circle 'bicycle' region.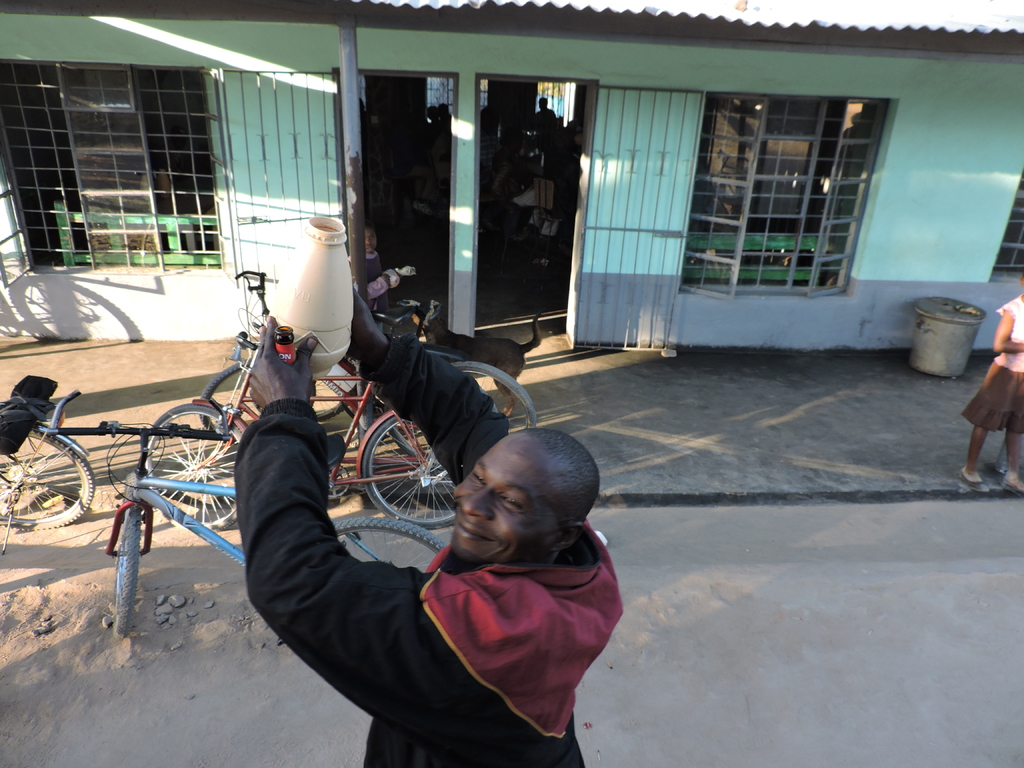
Region: locate(34, 390, 447, 631).
